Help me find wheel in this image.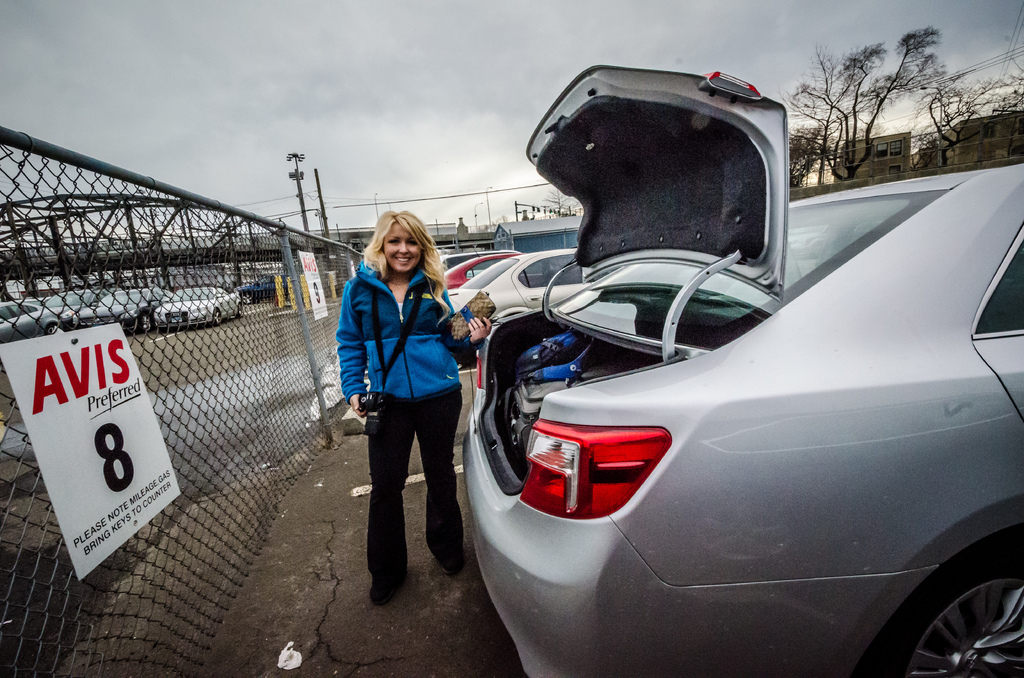
Found it: locate(241, 303, 244, 317).
